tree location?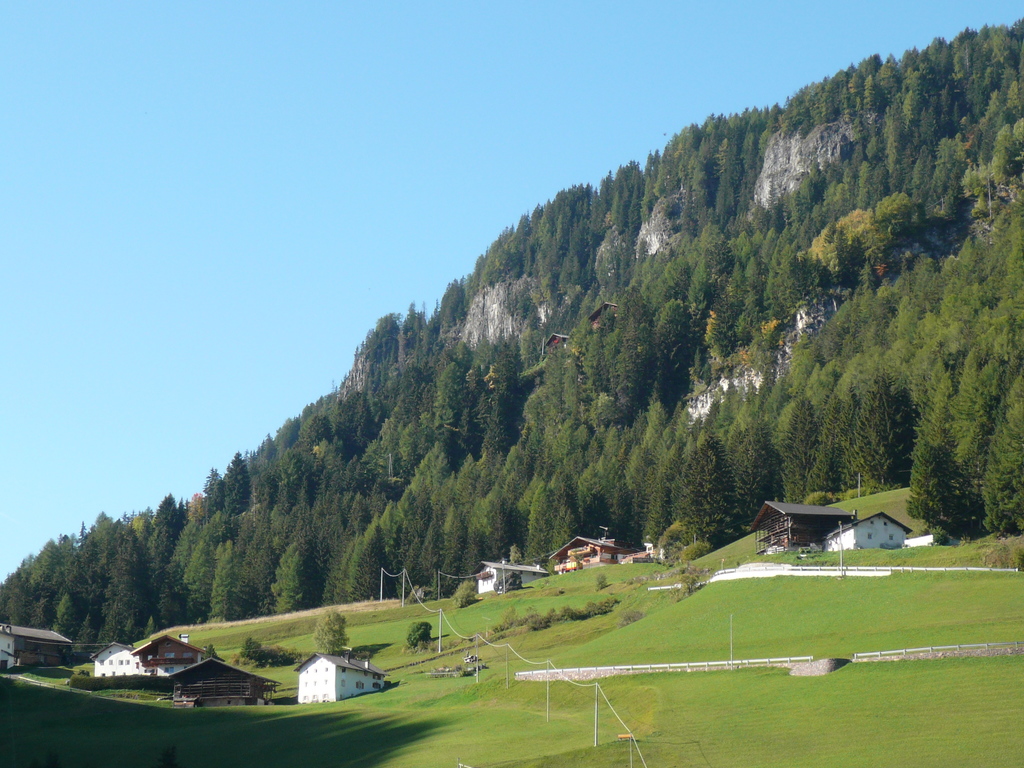
left=633, top=399, right=675, bottom=459
